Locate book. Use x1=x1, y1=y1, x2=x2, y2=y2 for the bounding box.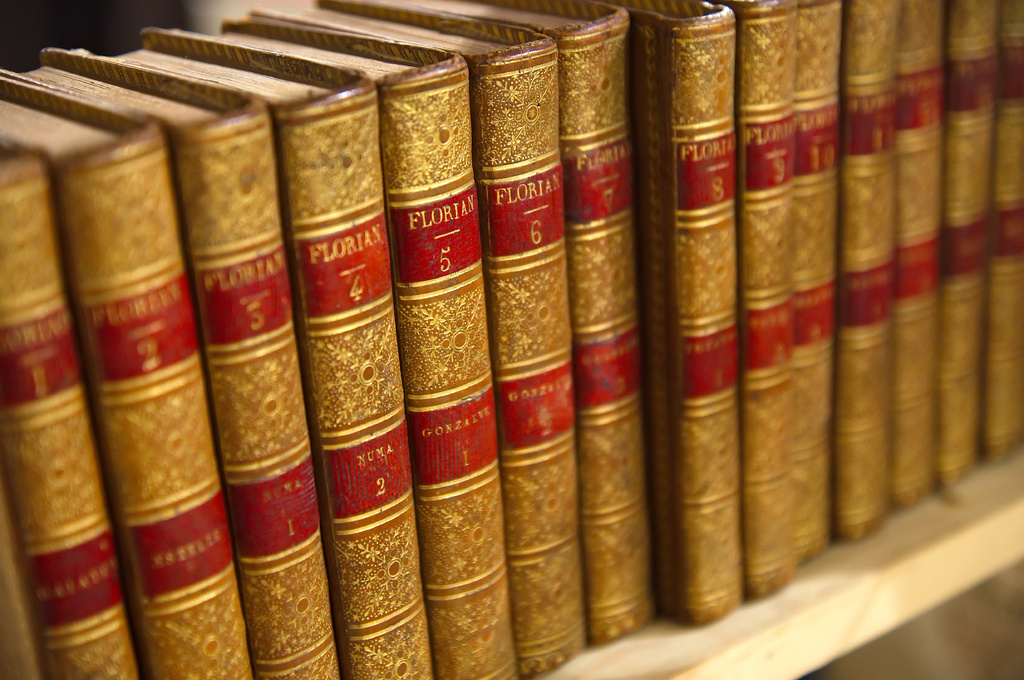
x1=841, y1=0, x2=902, y2=544.
